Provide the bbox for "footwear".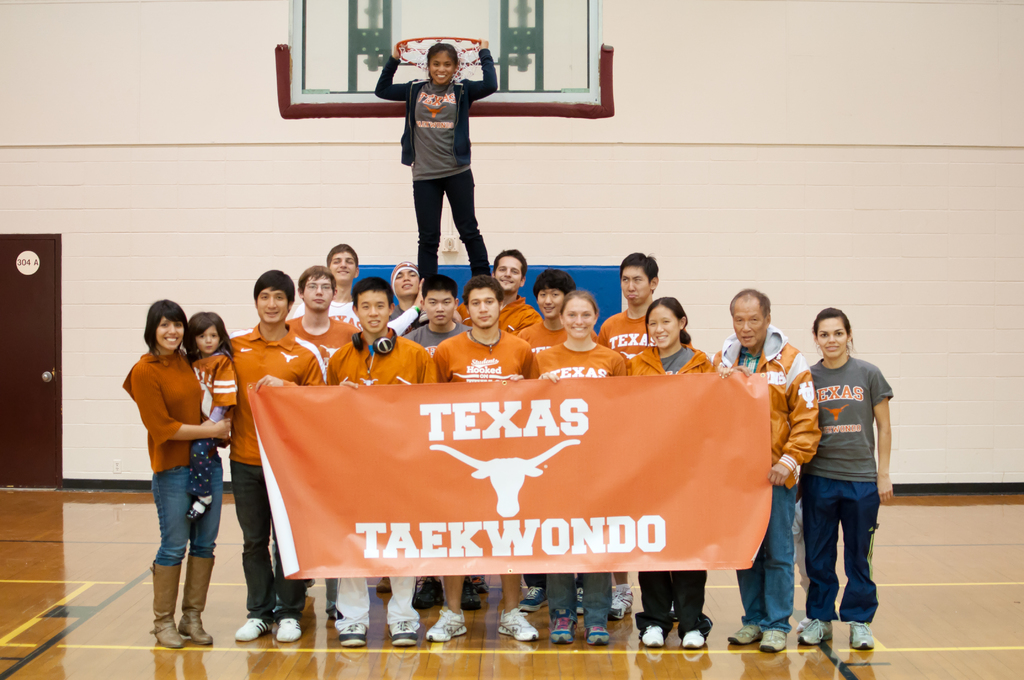
bbox(758, 631, 785, 655).
